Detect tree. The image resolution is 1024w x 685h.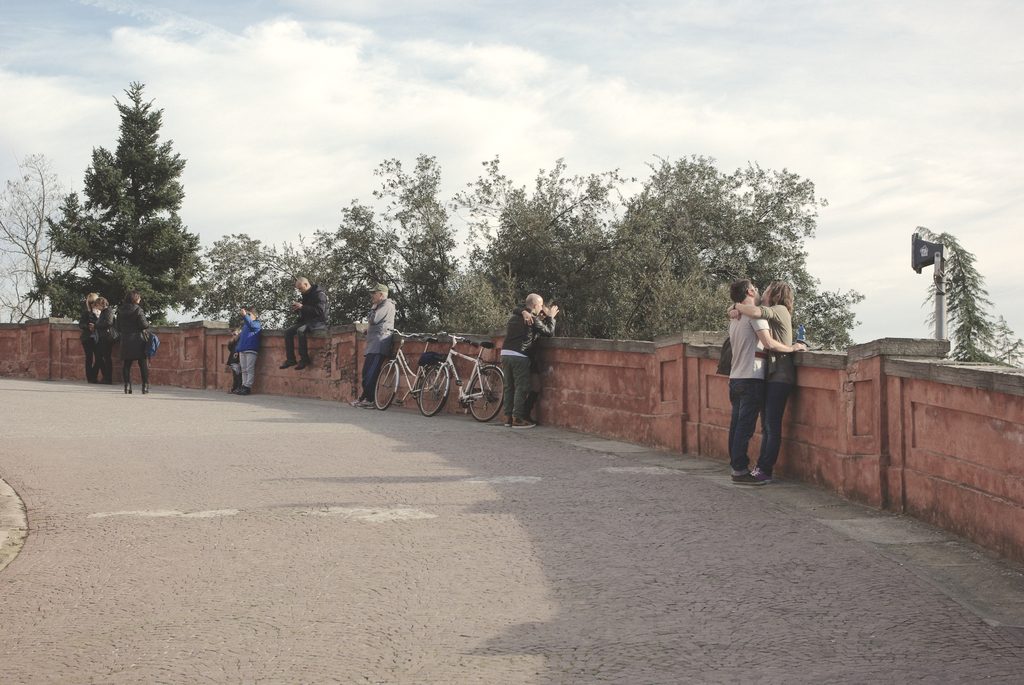
[586,154,819,348].
